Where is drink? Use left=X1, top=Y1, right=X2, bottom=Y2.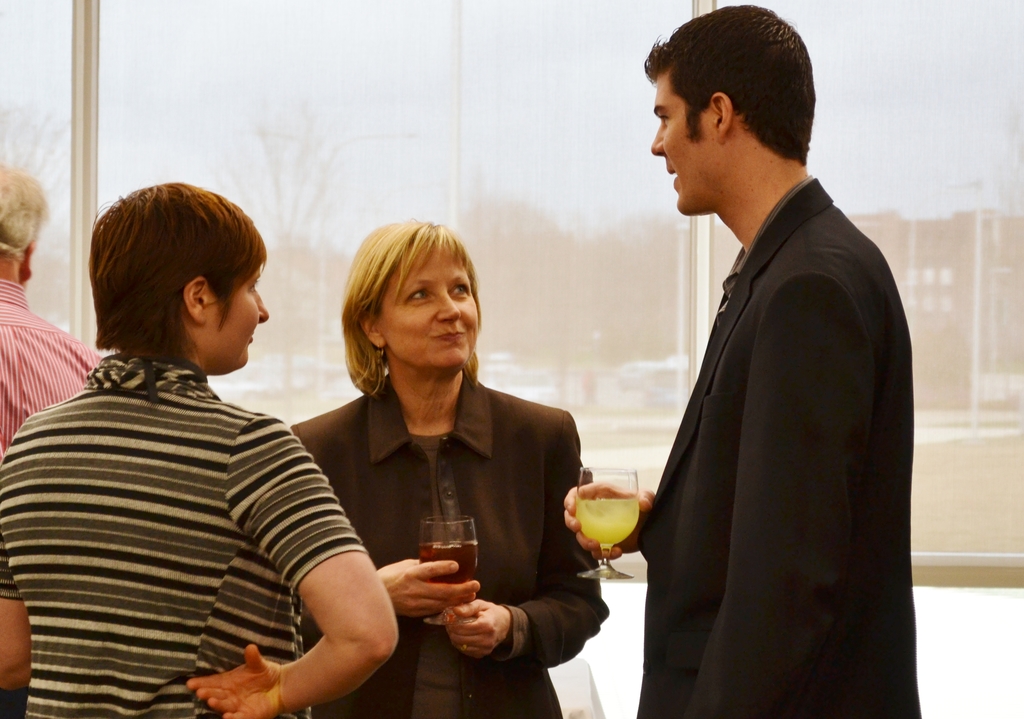
left=579, top=497, right=640, bottom=551.
